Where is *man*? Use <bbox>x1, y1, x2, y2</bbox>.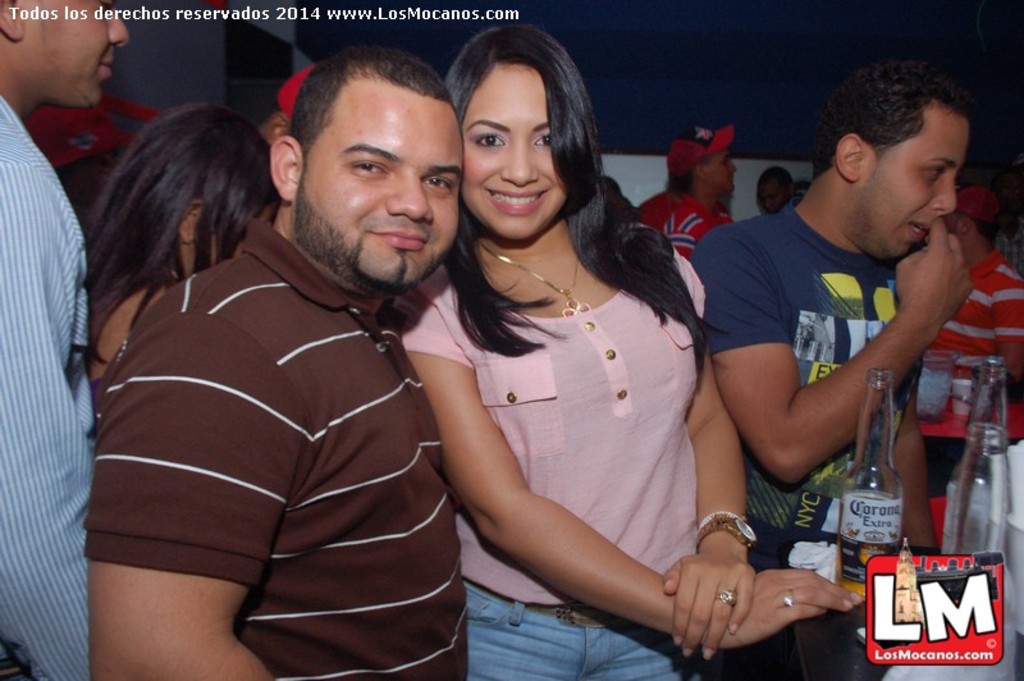
<bbox>760, 166, 797, 219</bbox>.
